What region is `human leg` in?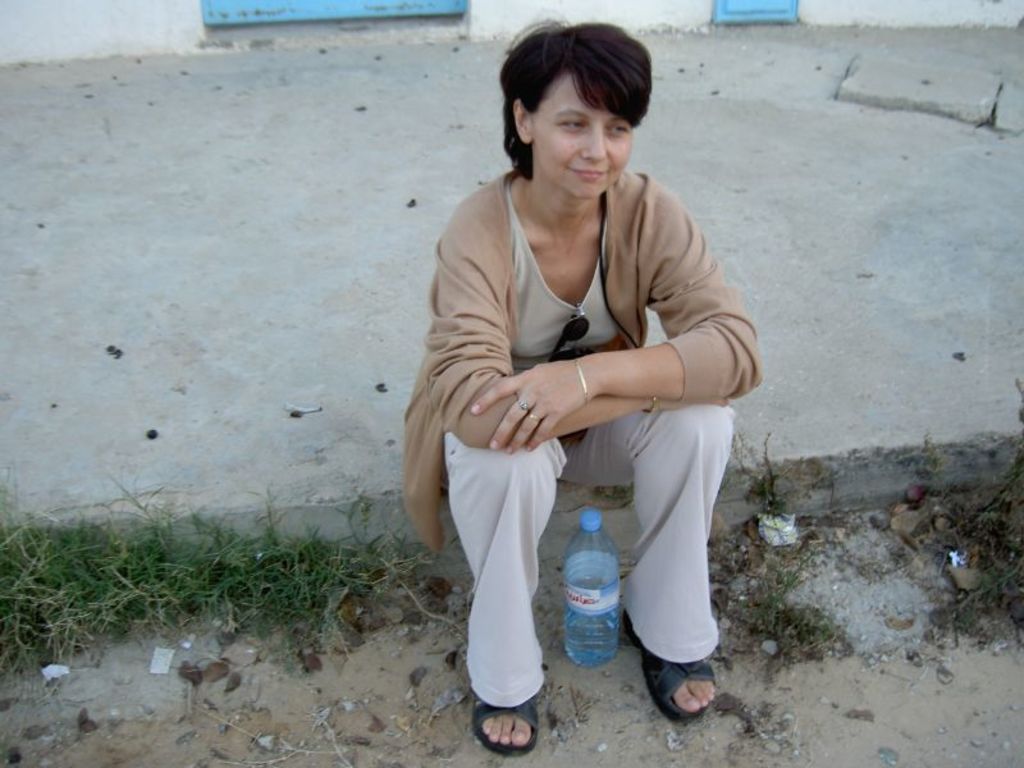
select_region(617, 367, 727, 695).
